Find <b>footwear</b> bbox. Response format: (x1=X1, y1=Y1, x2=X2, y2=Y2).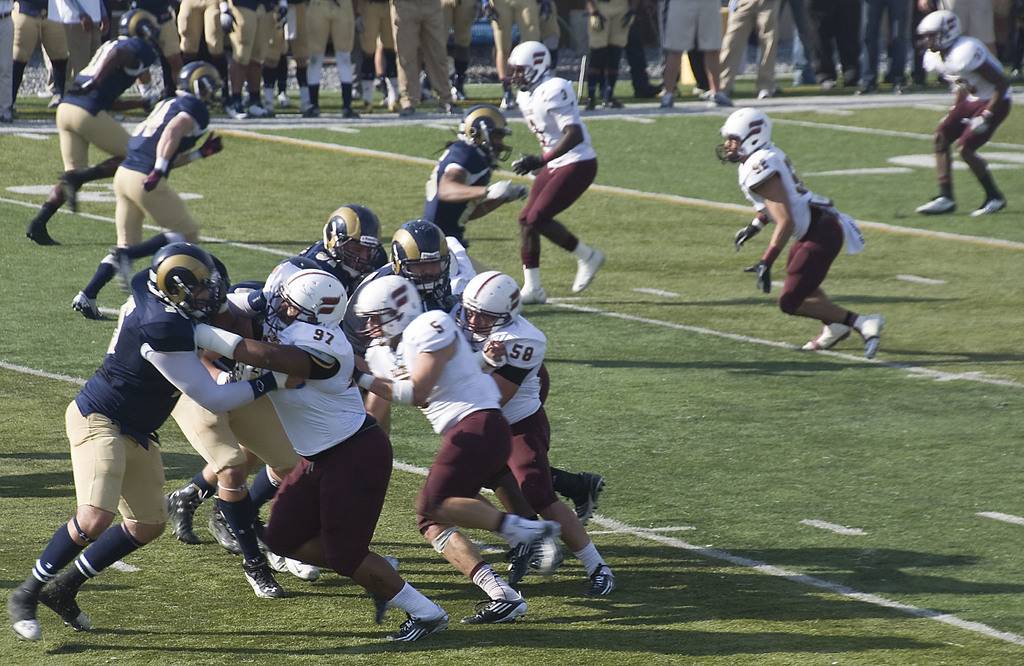
(x1=53, y1=167, x2=81, y2=216).
